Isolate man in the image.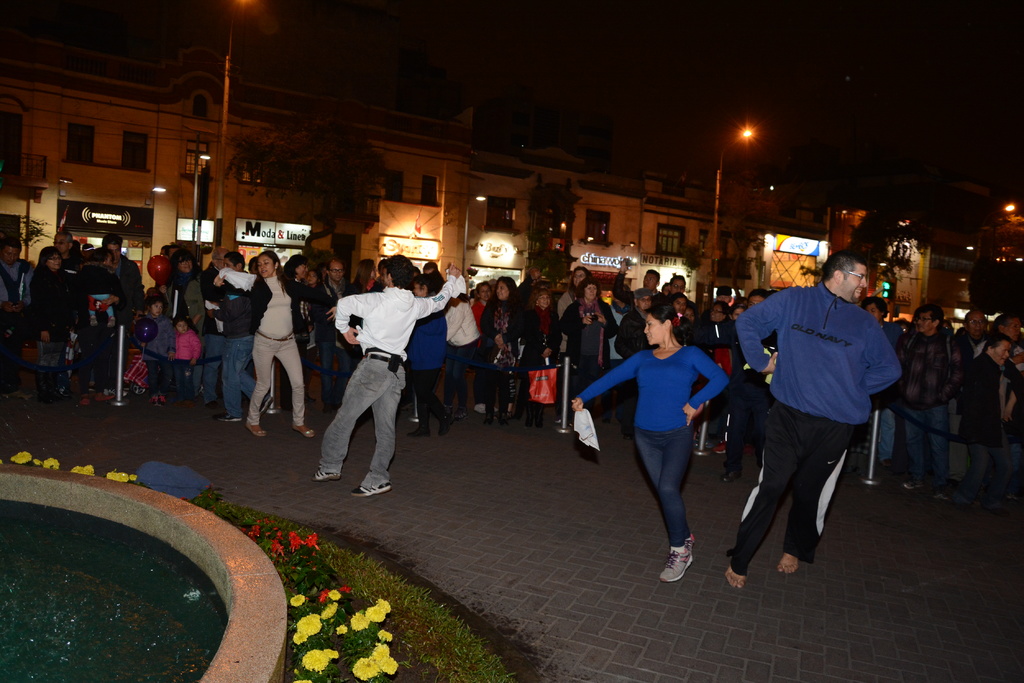
Isolated region: [105,232,148,305].
